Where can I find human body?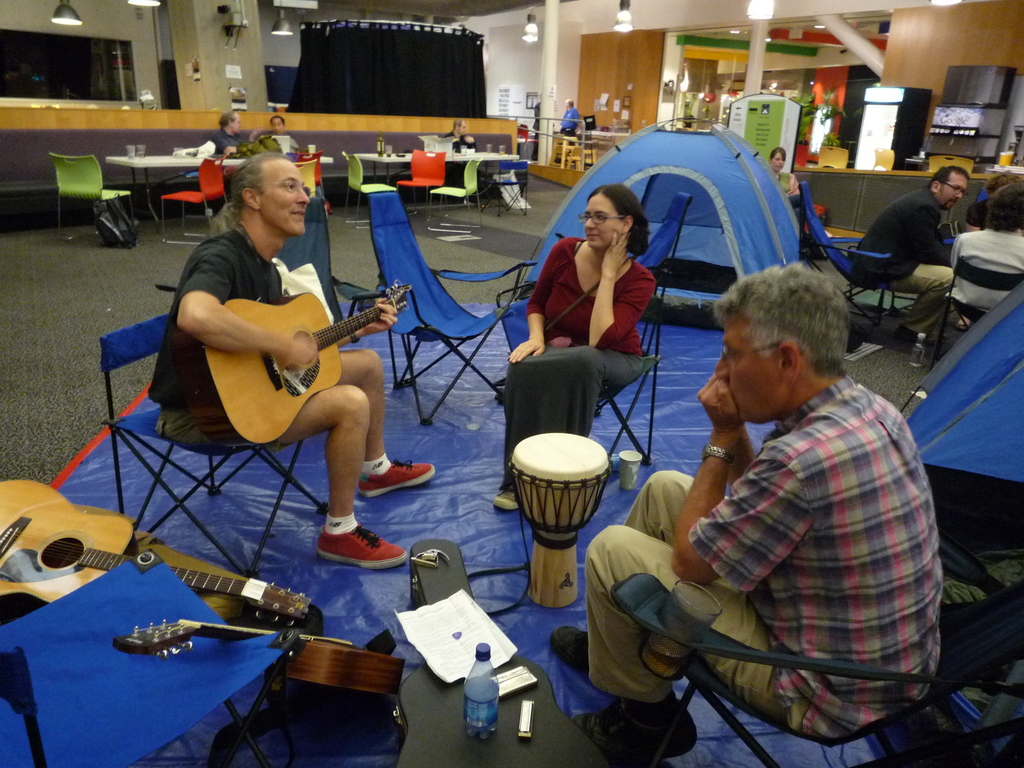
You can find it at bbox=(267, 111, 298, 148).
